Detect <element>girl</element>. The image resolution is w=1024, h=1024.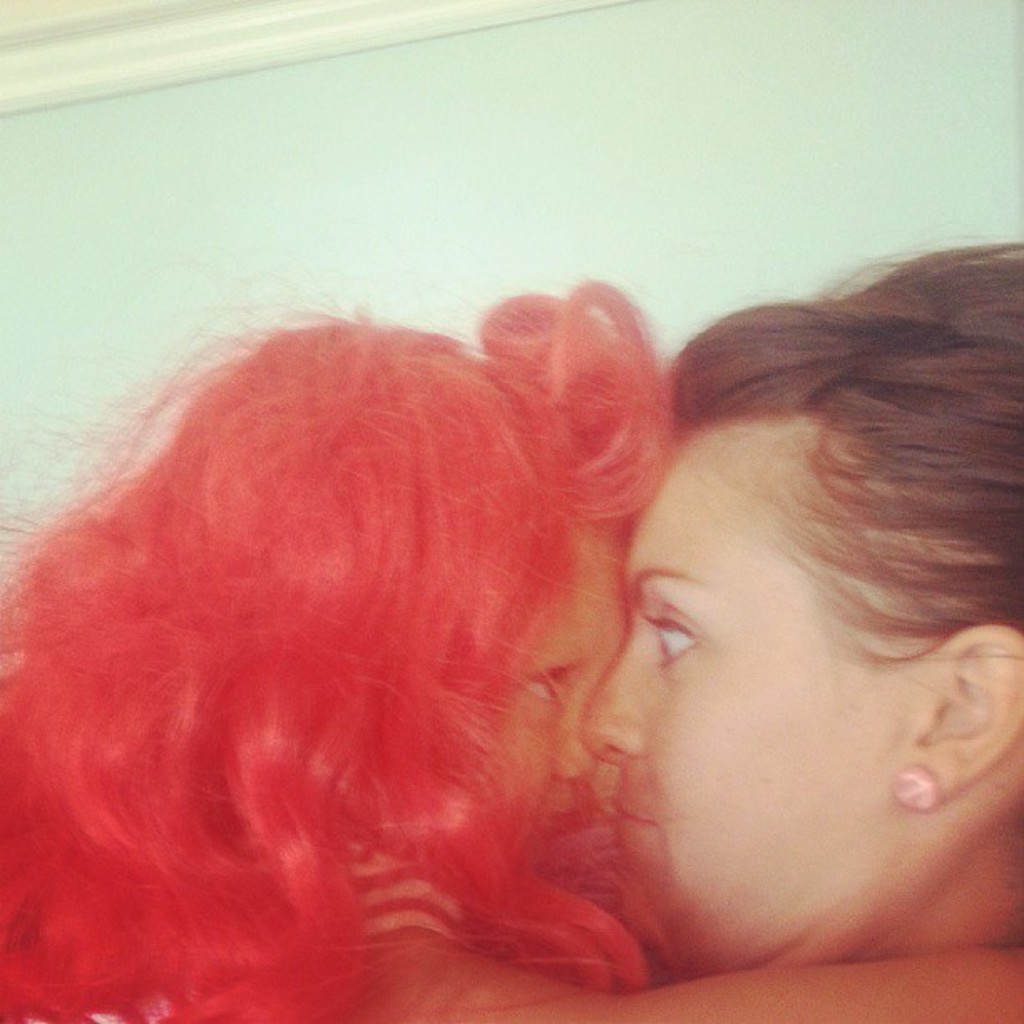
bbox=(0, 264, 1022, 1022).
